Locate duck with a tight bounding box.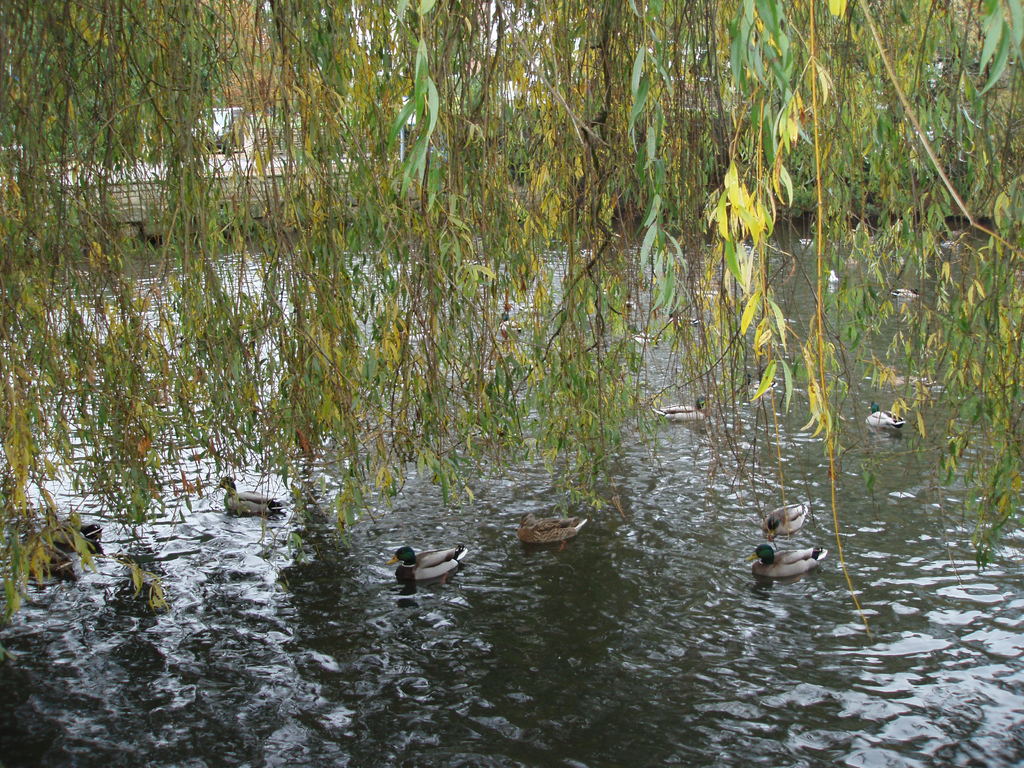
<bbox>214, 474, 287, 514</bbox>.
